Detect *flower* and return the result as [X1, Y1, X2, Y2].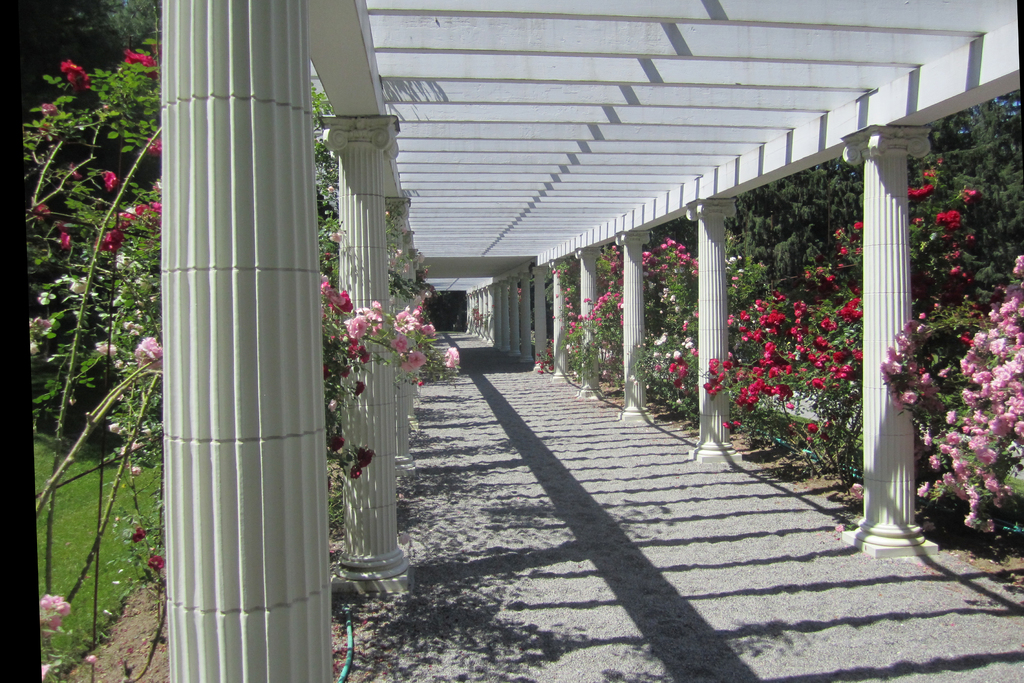
[55, 56, 89, 88].
